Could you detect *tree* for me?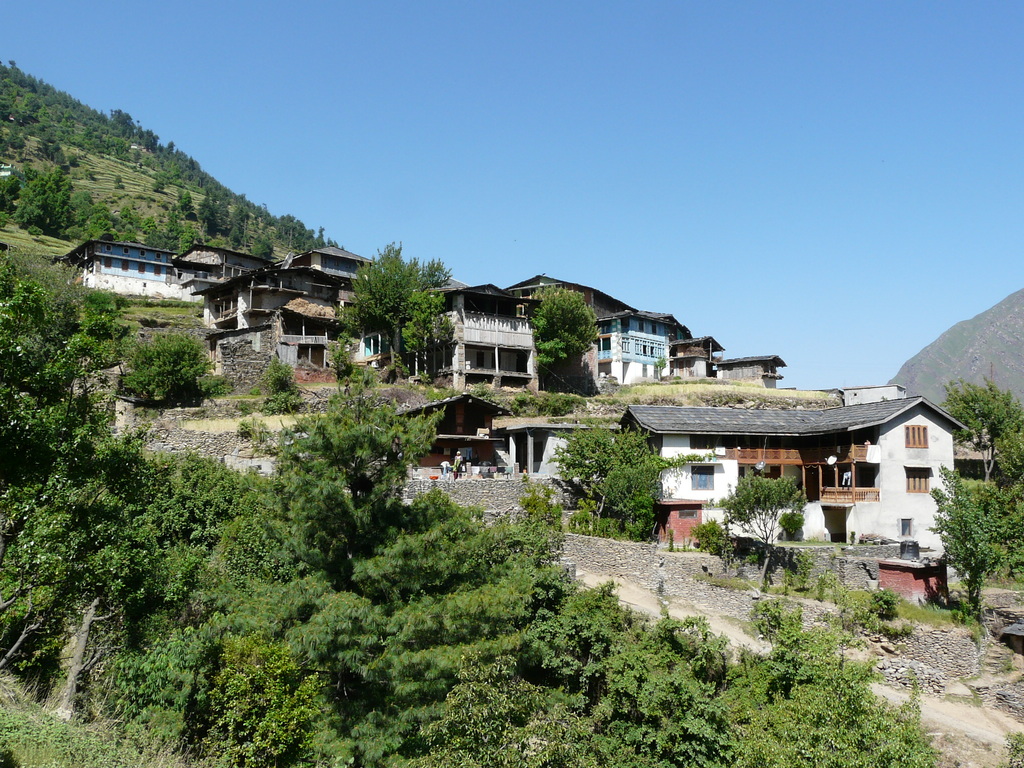
Detection result: bbox(927, 478, 1023, 612).
